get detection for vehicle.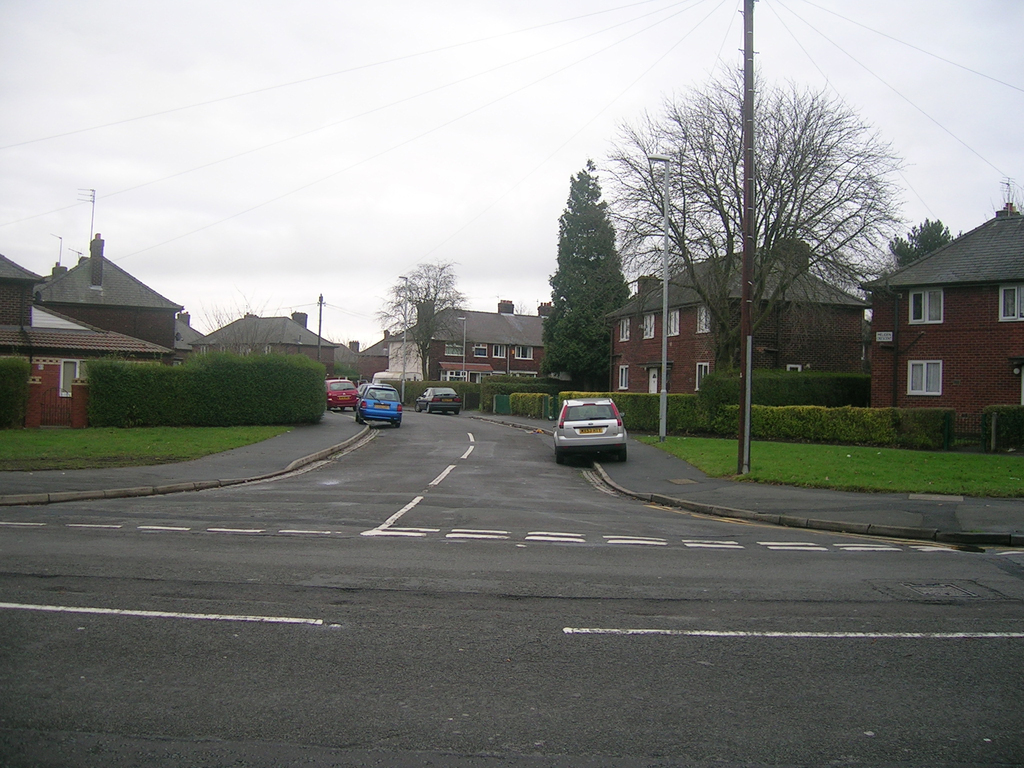
Detection: (left=545, top=387, right=635, bottom=453).
